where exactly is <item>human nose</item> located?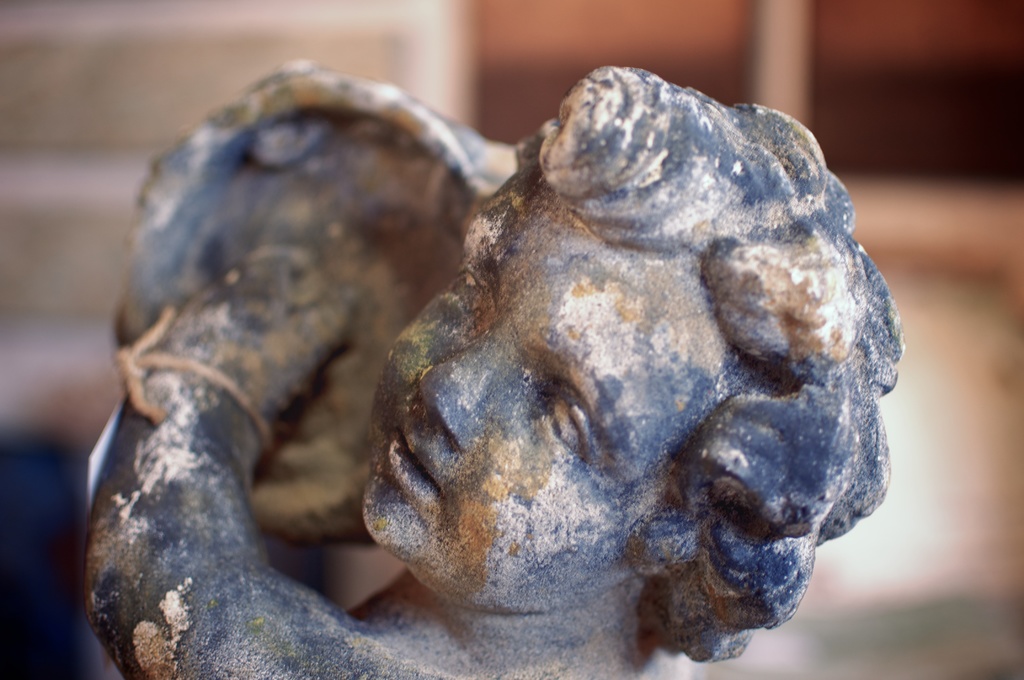
Its bounding box is 419, 325, 524, 451.
